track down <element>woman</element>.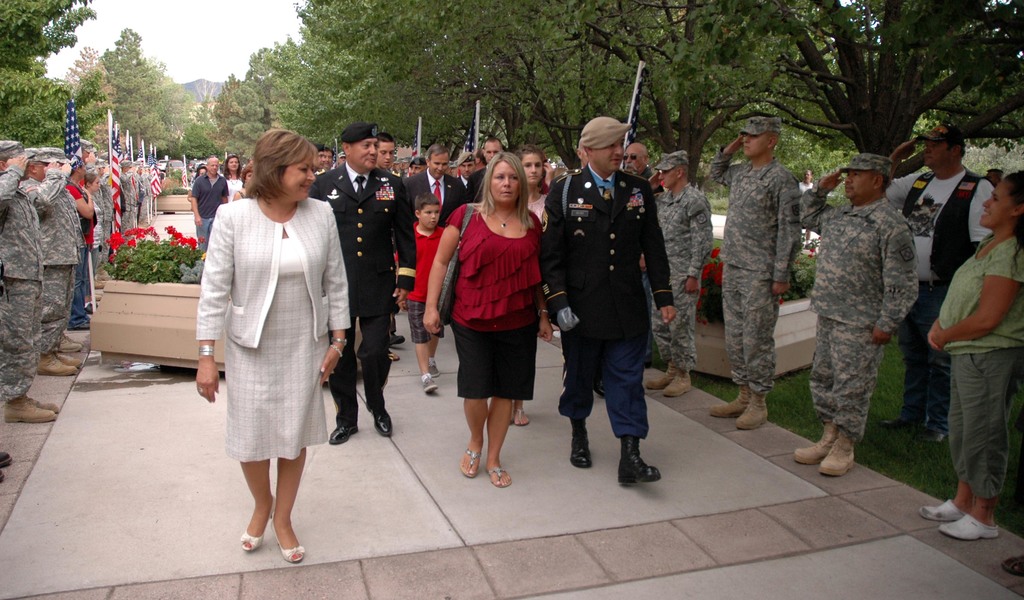
Tracked to box(234, 160, 261, 202).
